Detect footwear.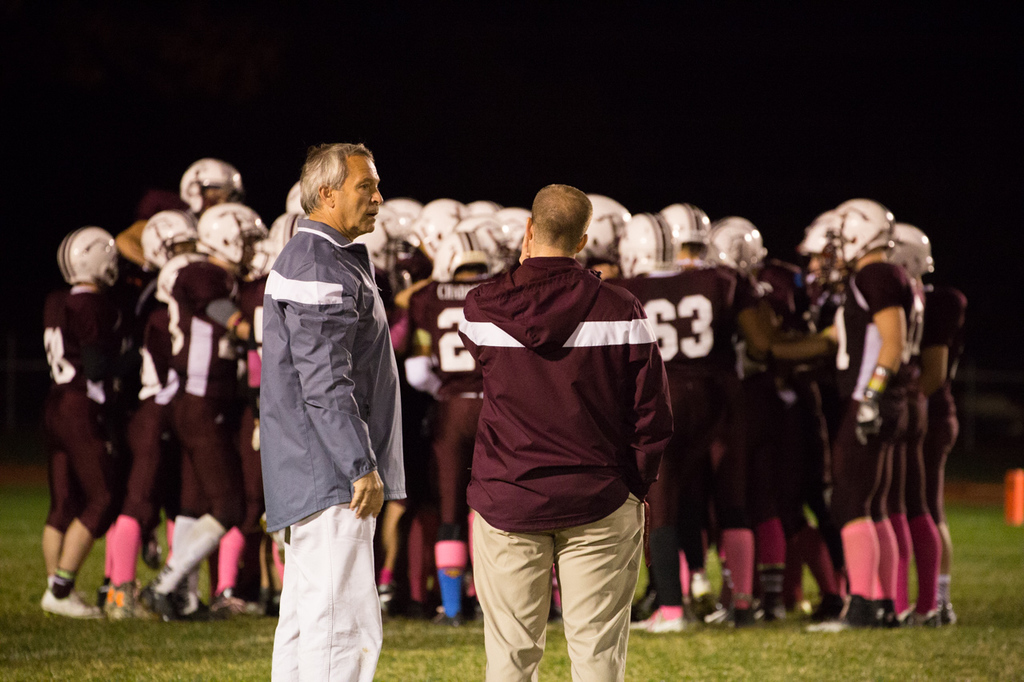
Detected at 729, 600, 759, 627.
